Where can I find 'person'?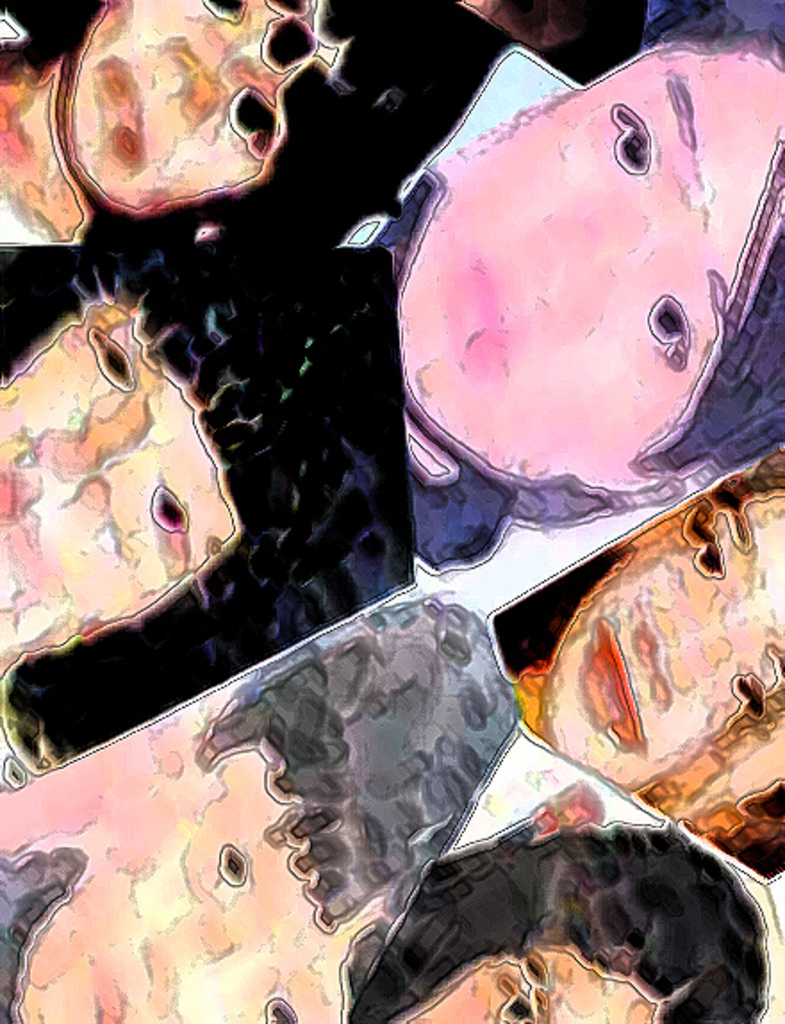
You can find it at [x1=0, y1=0, x2=391, y2=250].
